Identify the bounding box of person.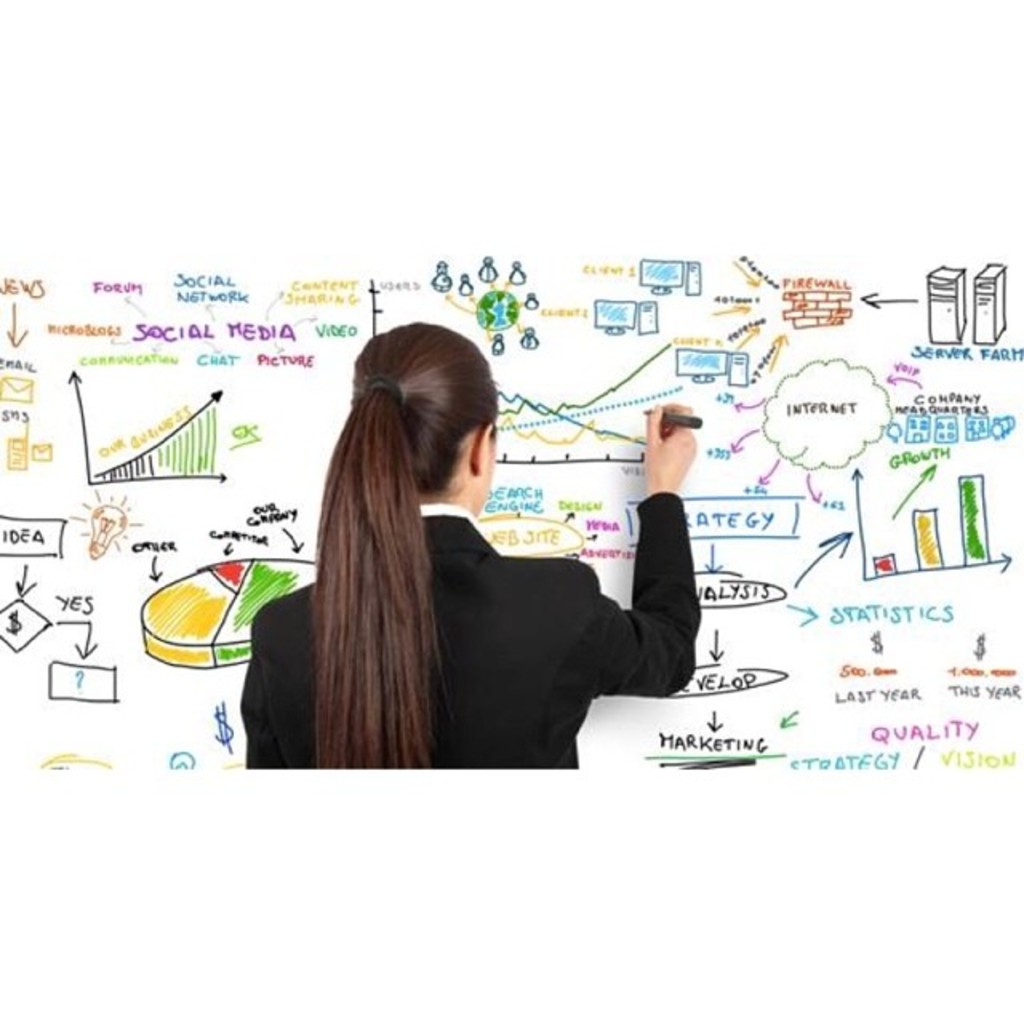
region(238, 315, 701, 773).
